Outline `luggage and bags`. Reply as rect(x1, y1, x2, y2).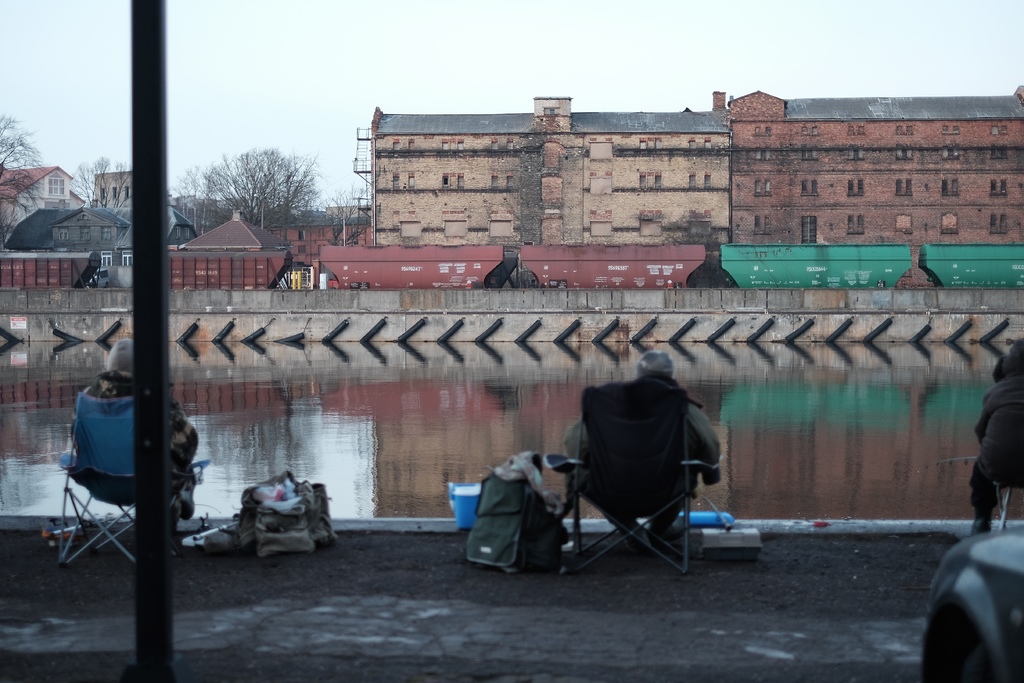
rect(221, 470, 346, 564).
